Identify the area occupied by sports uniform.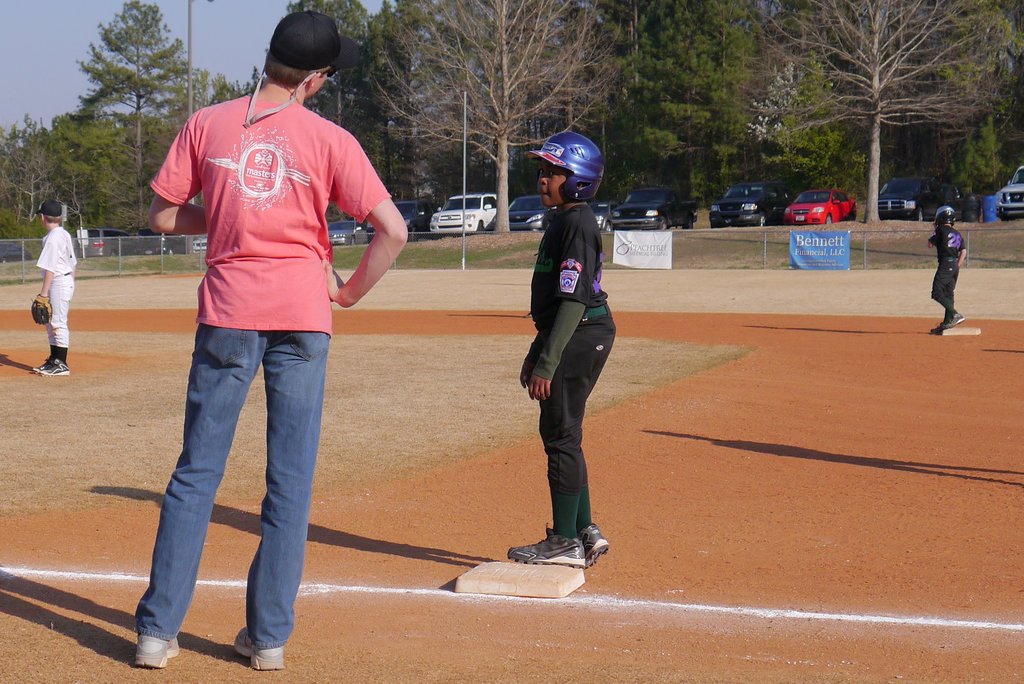
Area: box=[516, 201, 624, 541].
